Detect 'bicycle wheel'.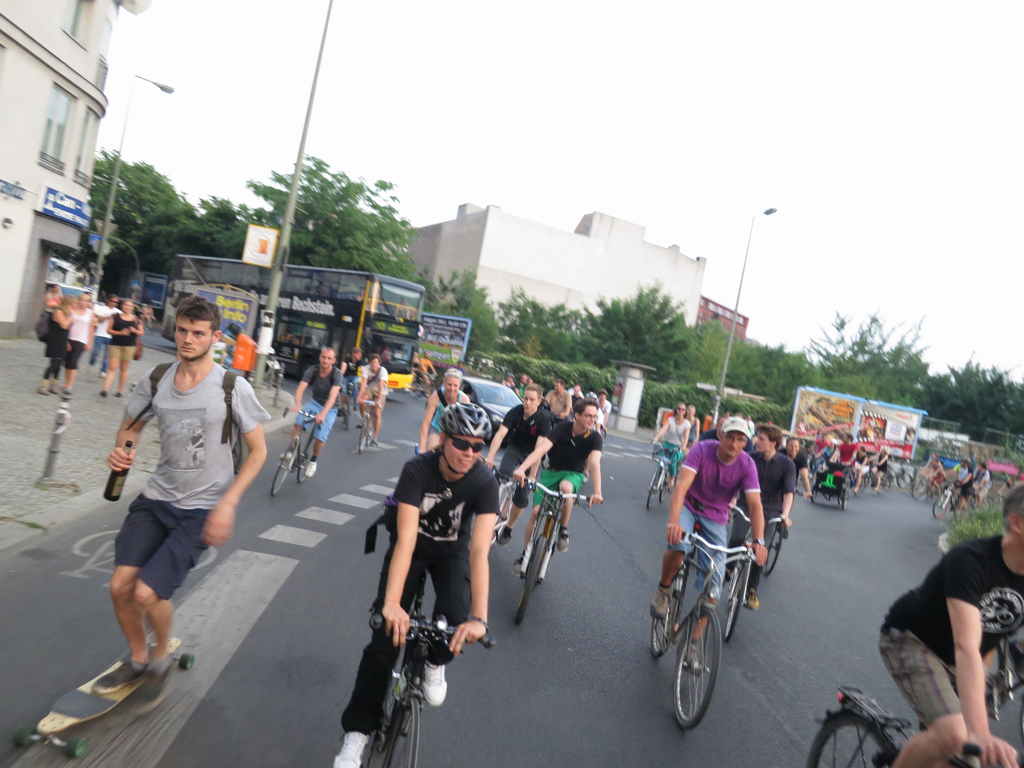
Detected at 655,468,671,506.
